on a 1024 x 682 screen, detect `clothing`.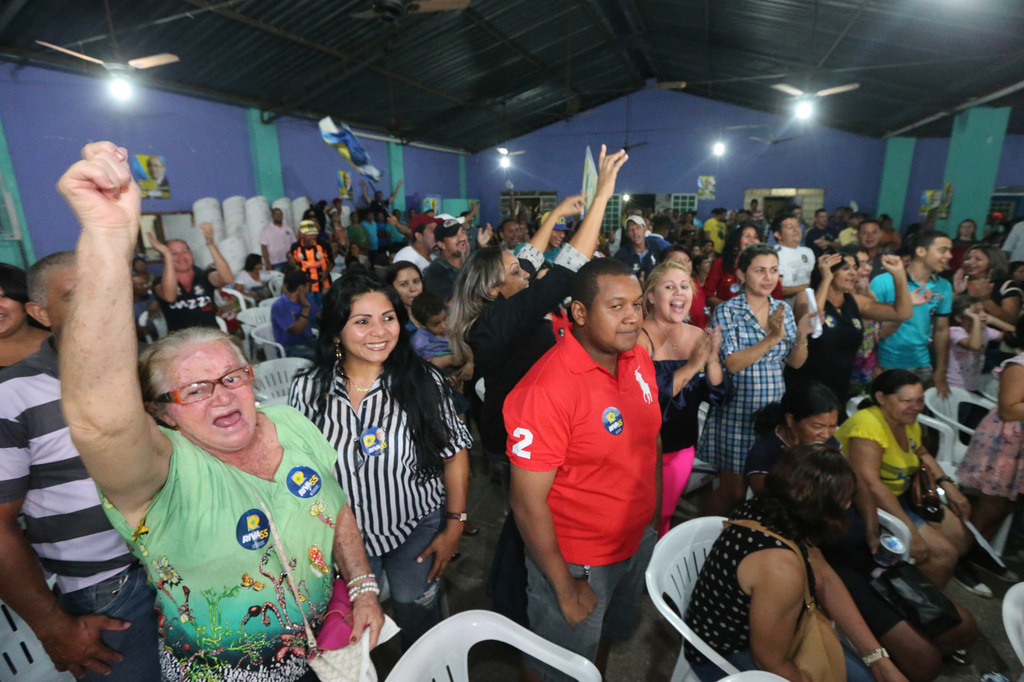
BBox(948, 310, 1011, 376).
